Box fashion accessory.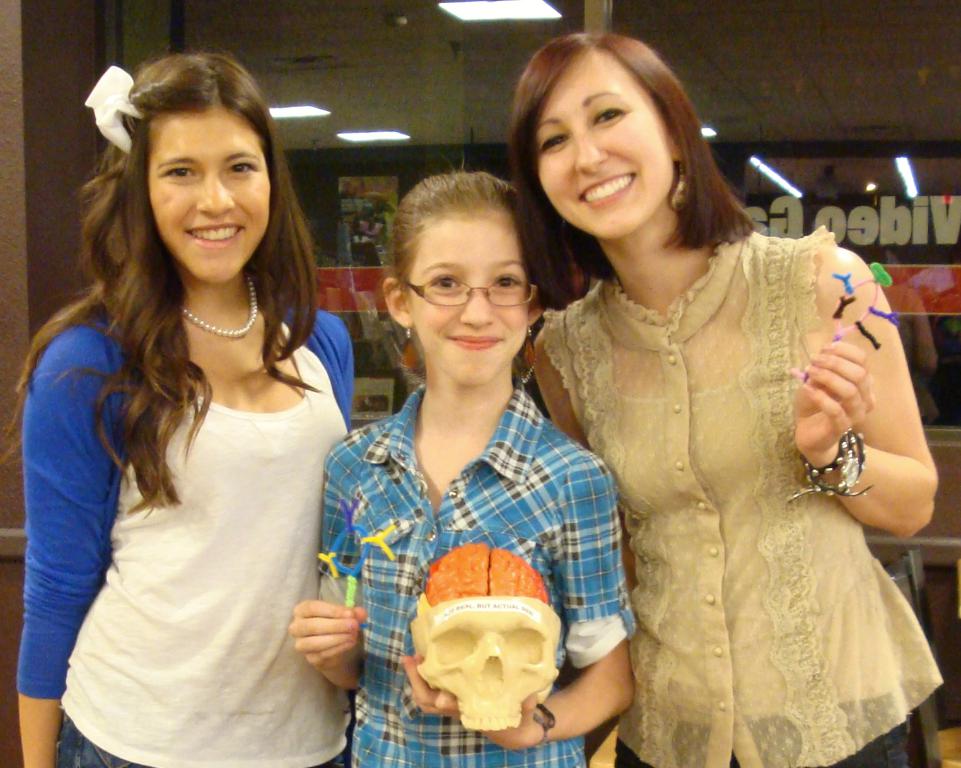
670, 155, 696, 214.
